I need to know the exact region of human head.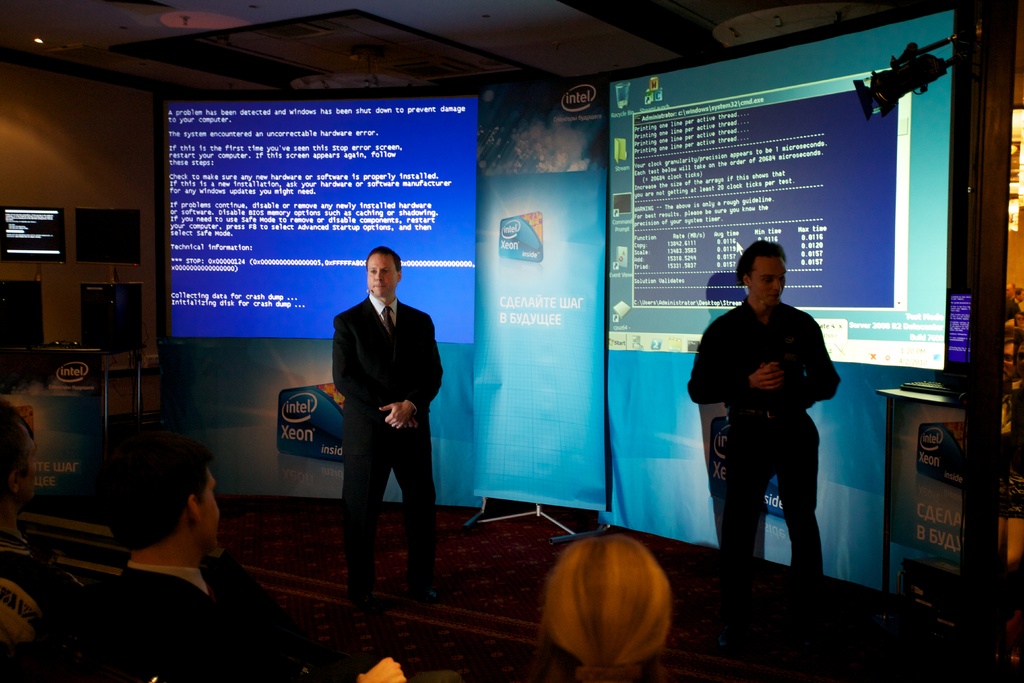
Region: rect(732, 238, 787, 307).
